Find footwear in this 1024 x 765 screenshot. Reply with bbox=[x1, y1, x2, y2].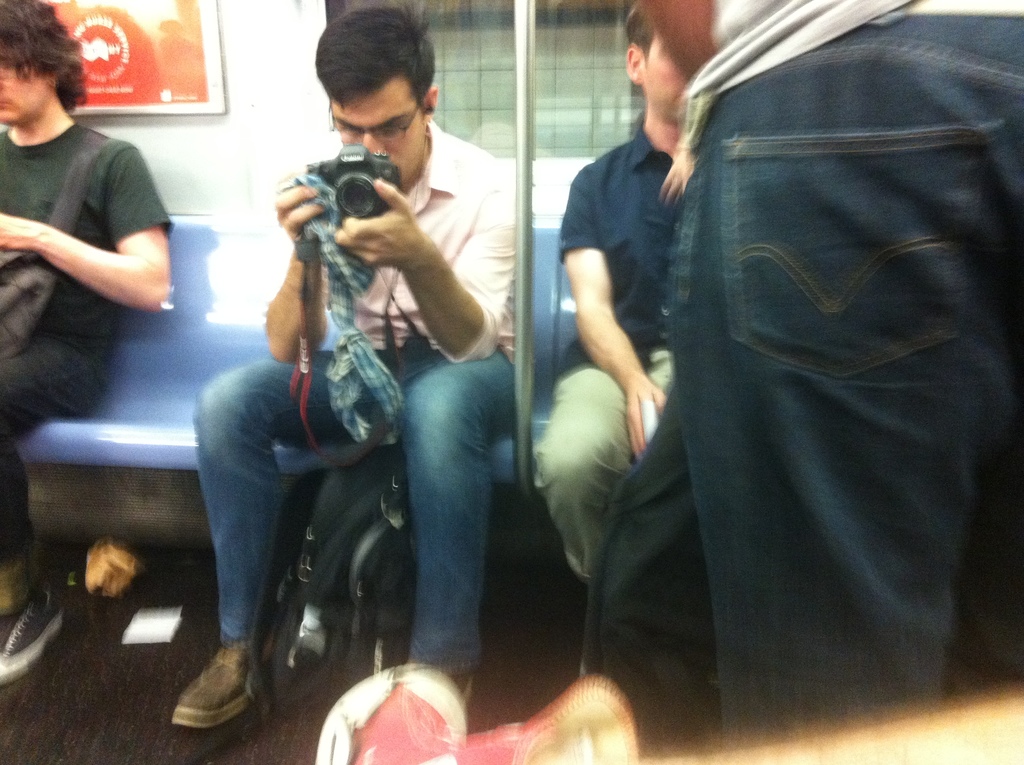
bbox=[0, 591, 67, 686].
